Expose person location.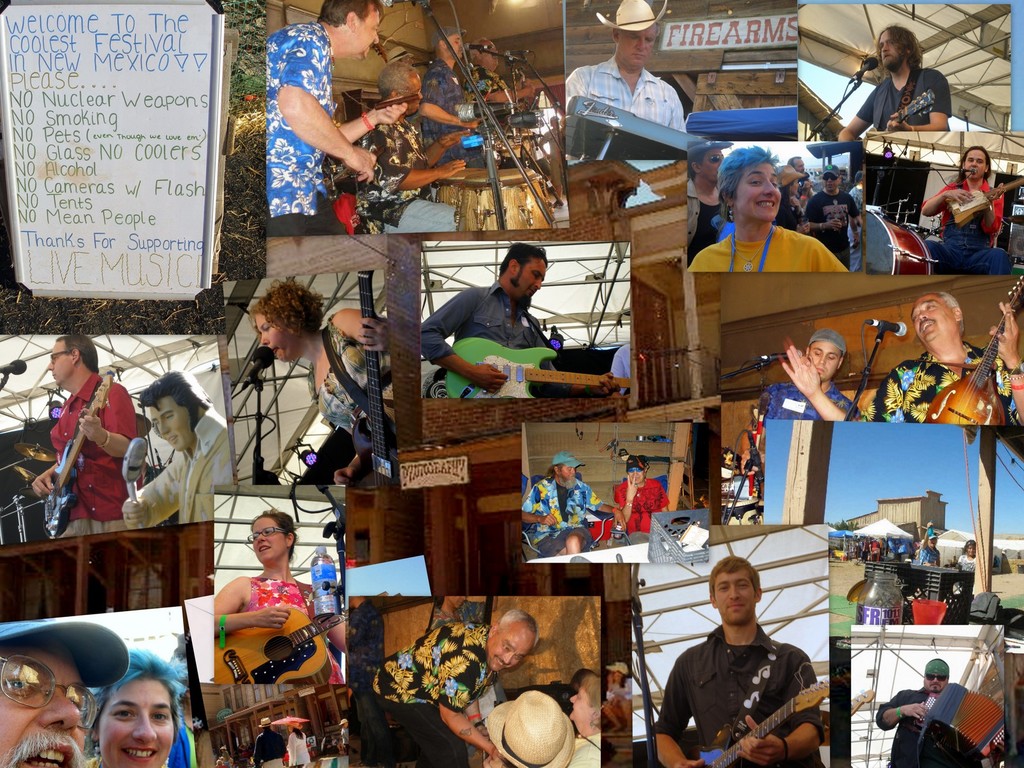
Exposed at crop(956, 541, 977, 571).
